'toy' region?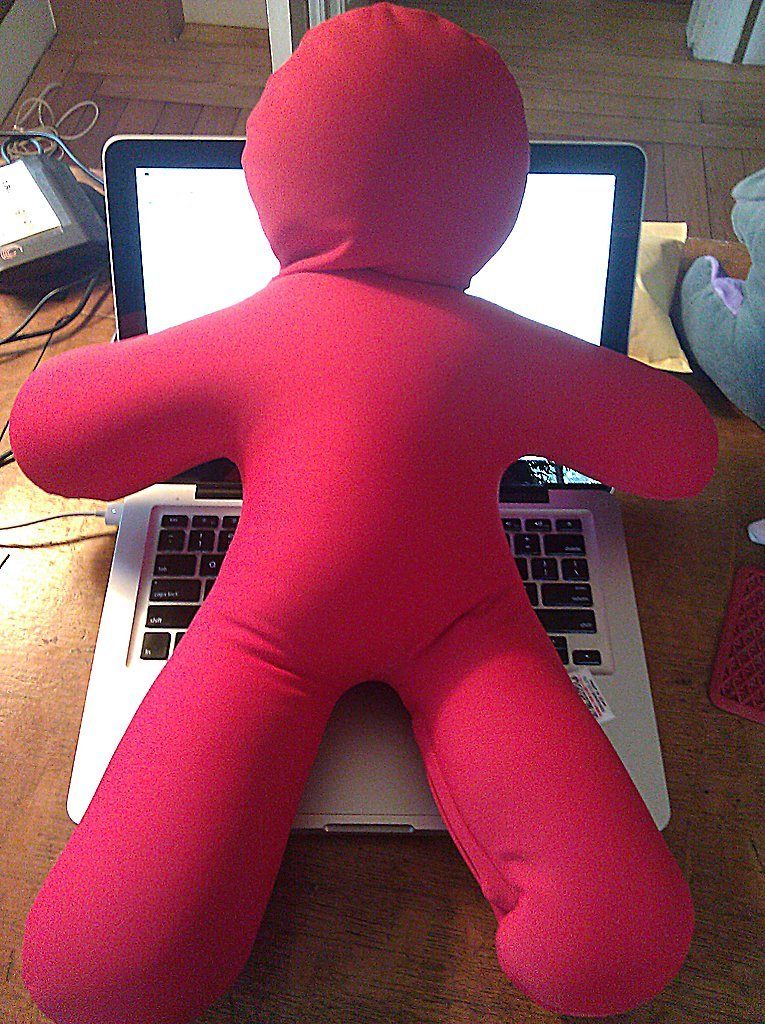
<region>40, 4, 702, 1013</region>
